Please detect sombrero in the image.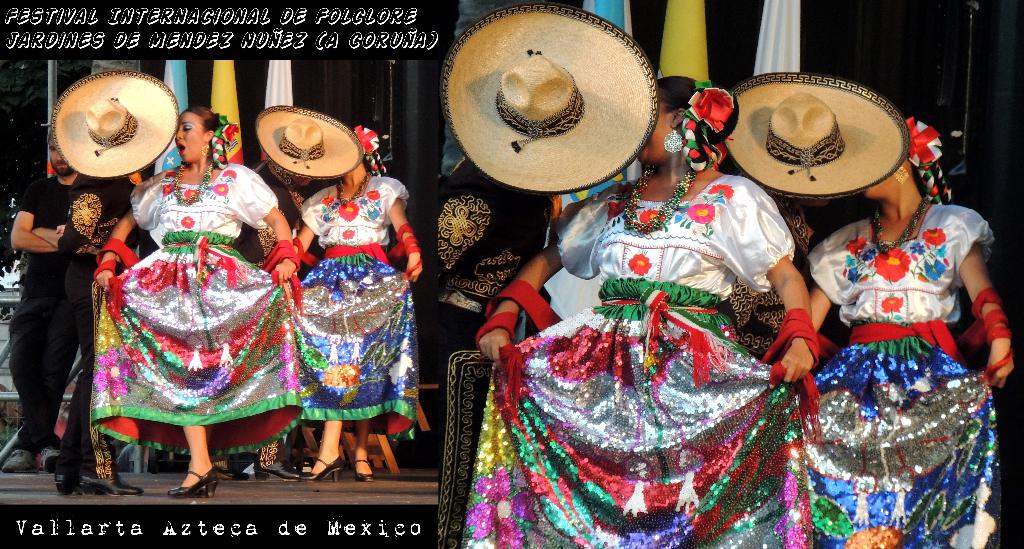
left=254, top=102, right=365, bottom=179.
